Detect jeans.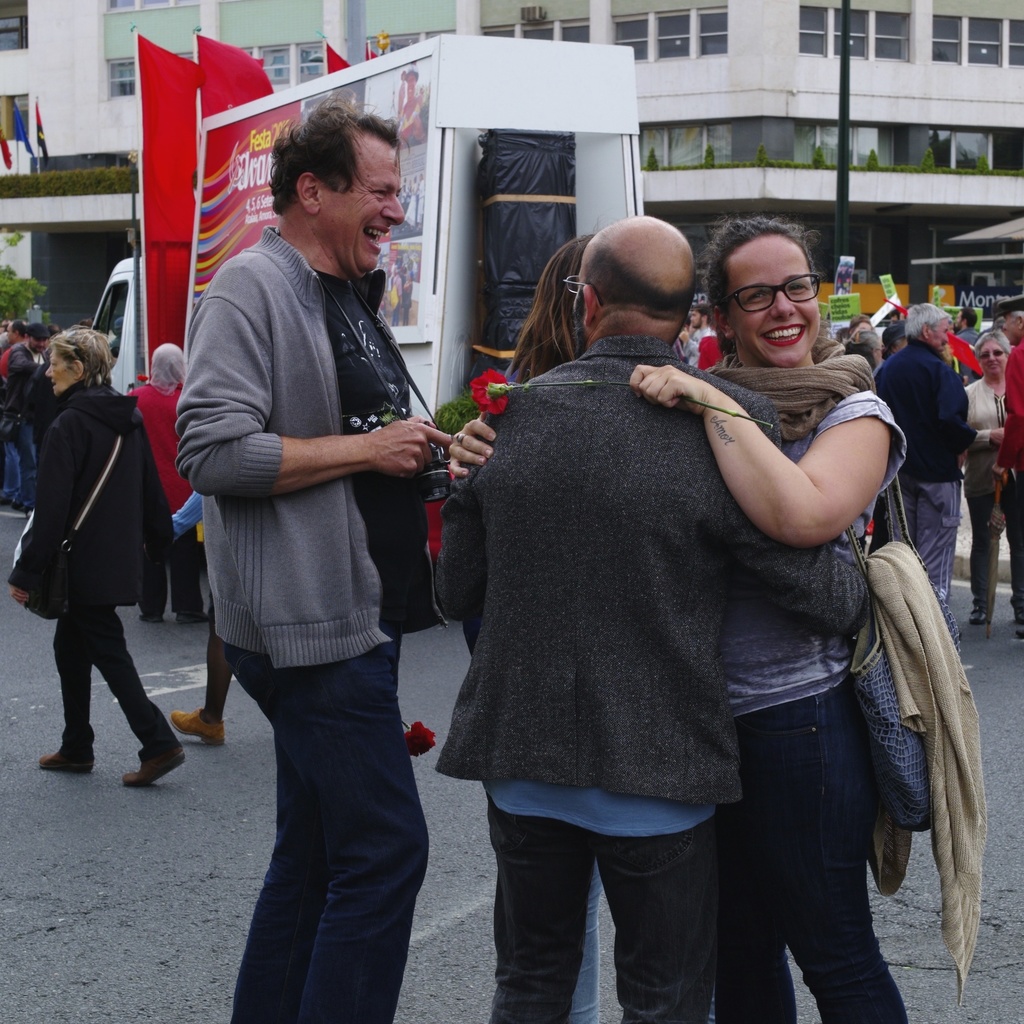
Detected at rect(51, 594, 173, 767).
